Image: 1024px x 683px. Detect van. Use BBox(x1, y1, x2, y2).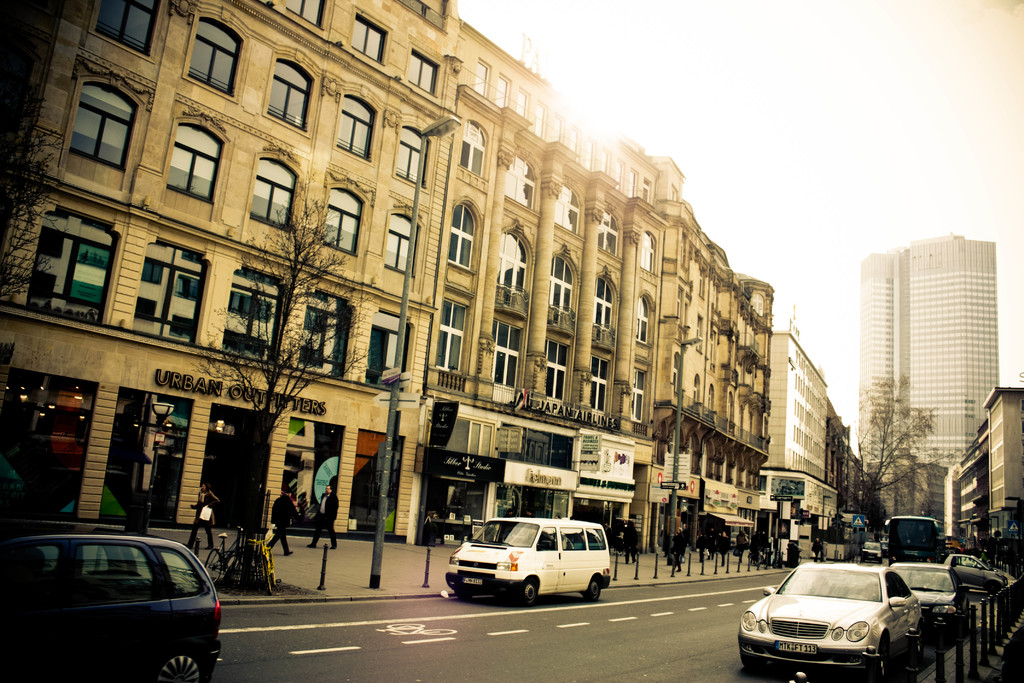
BBox(444, 516, 615, 609).
